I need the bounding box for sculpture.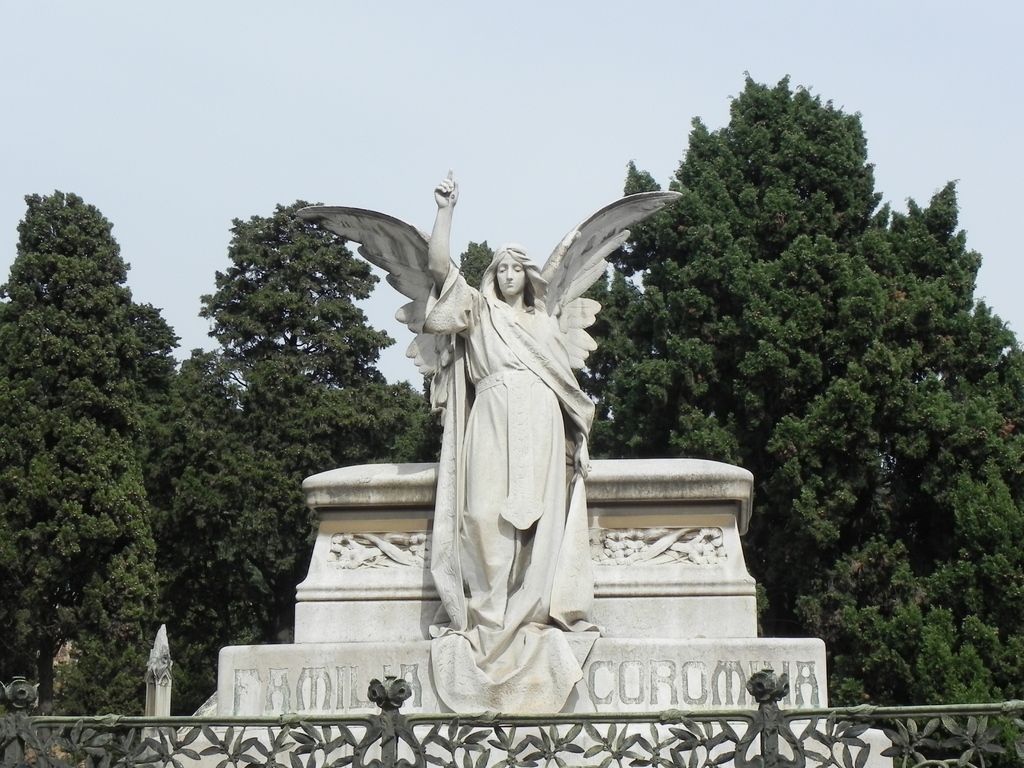
Here it is: box=[338, 171, 709, 663].
